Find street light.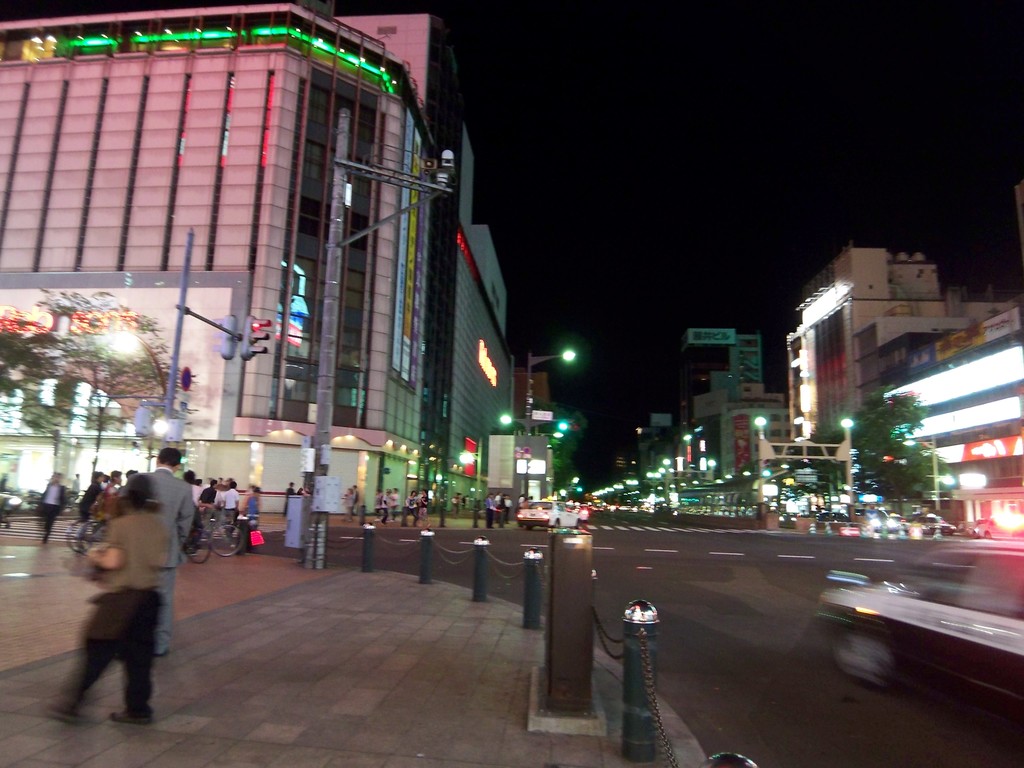
left=837, top=419, right=857, bottom=522.
